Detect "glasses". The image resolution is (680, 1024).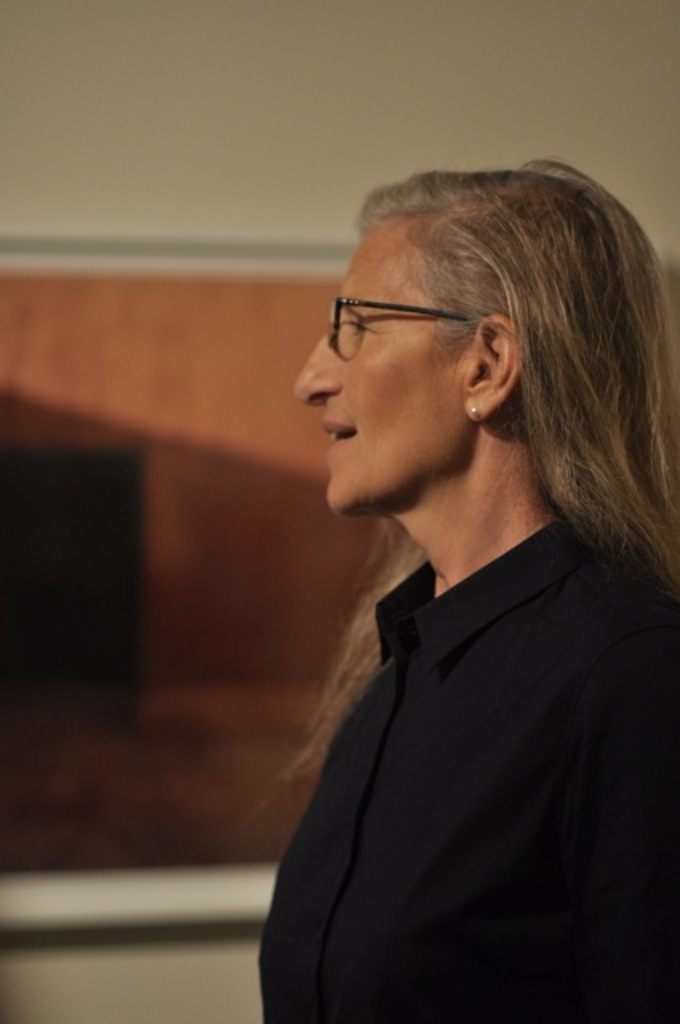
x1=326 y1=290 x2=488 y2=352.
